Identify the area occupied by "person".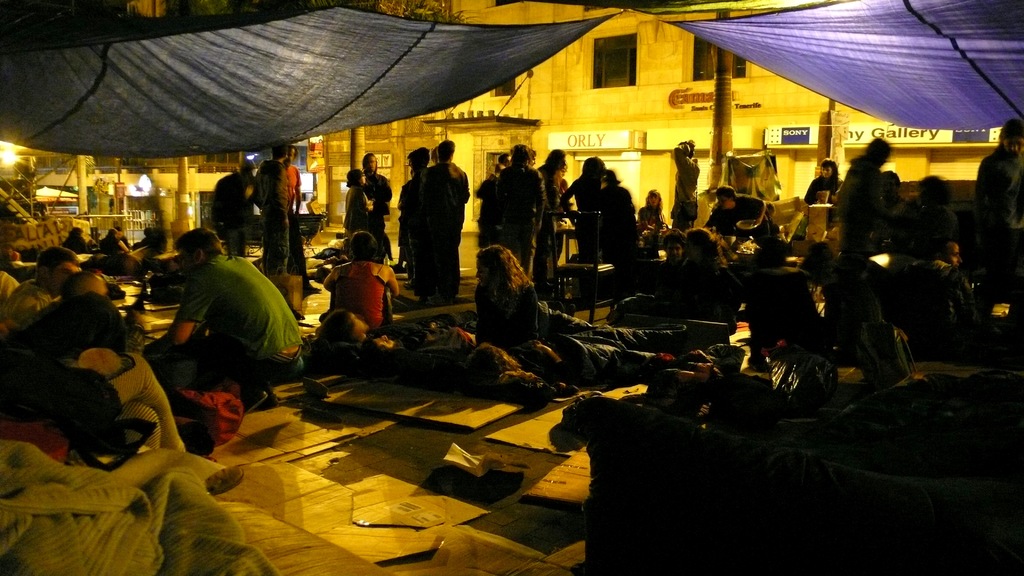
Area: box(17, 271, 109, 384).
